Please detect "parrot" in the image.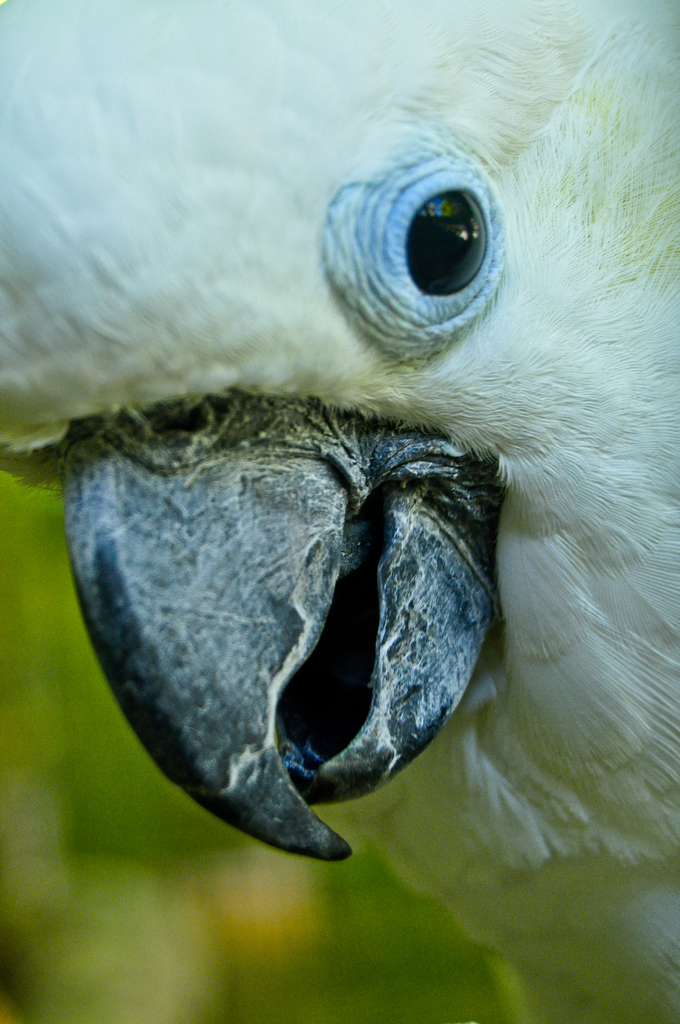
locate(0, 0, 677, 913).
